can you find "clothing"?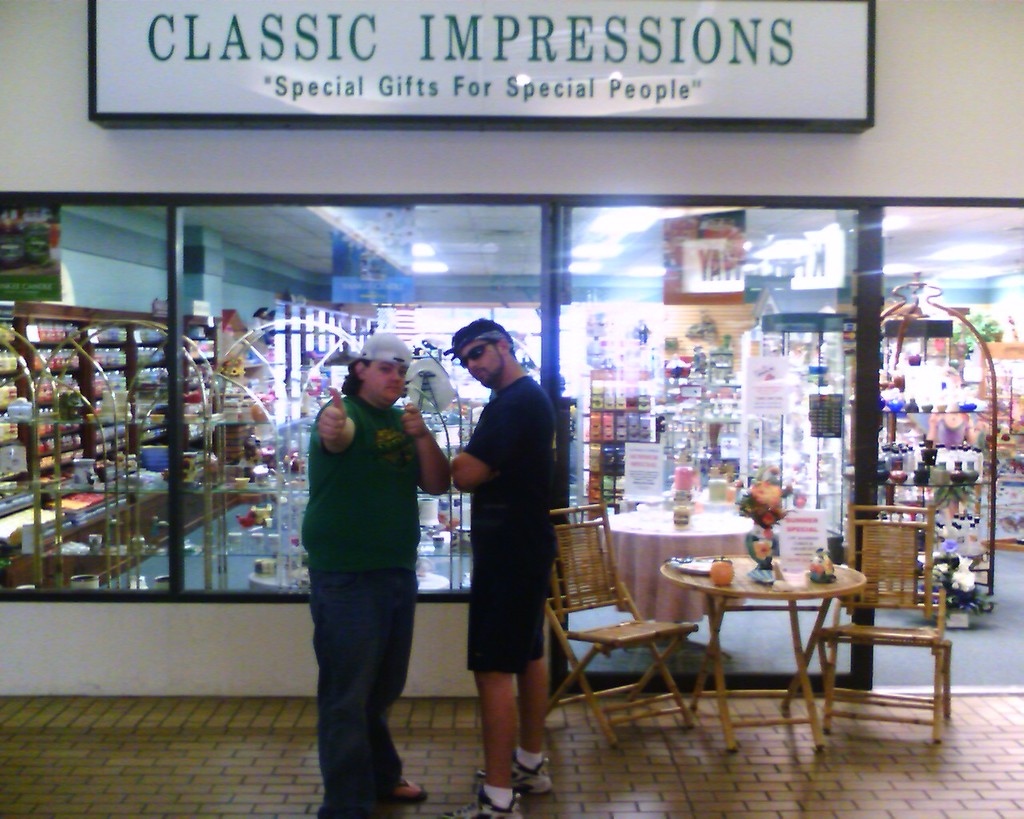
Yes, bounding box: region(470, 376, 576, 696).
